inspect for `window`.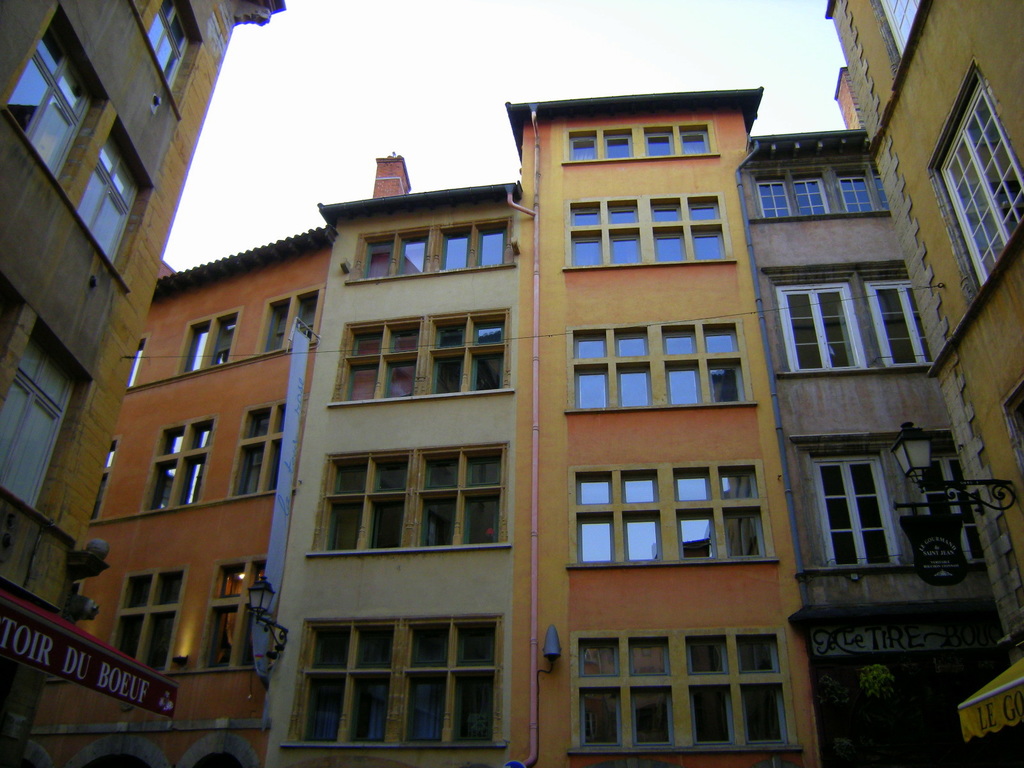
Inspection: (left=790, top=173, right=834, bottom=214).
